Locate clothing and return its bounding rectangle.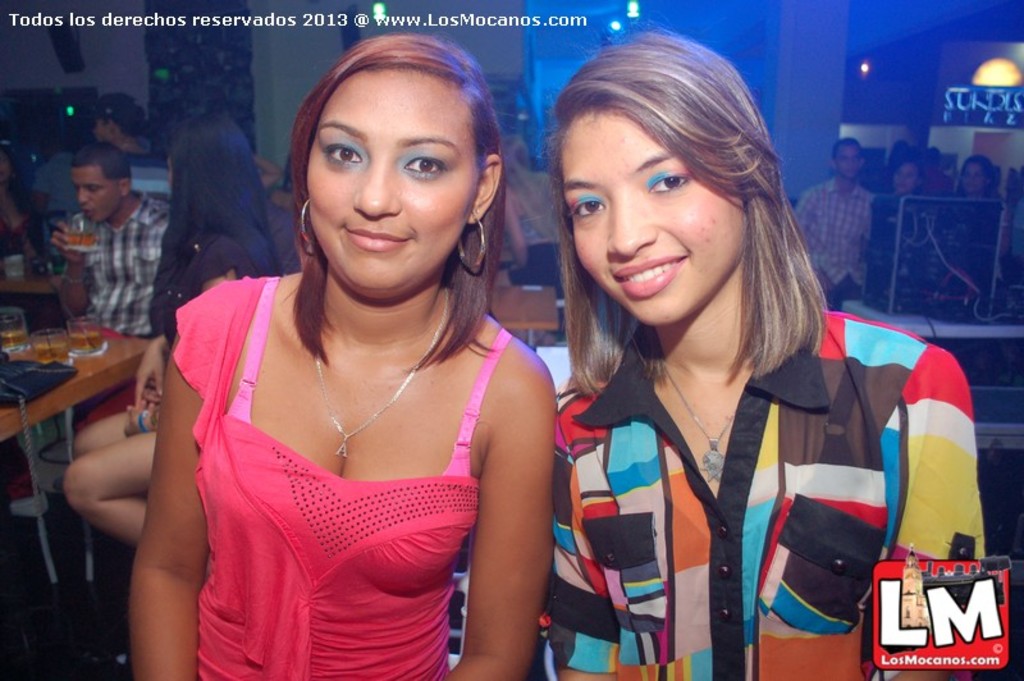
left=154, top=201, right=283, bottom=340.
